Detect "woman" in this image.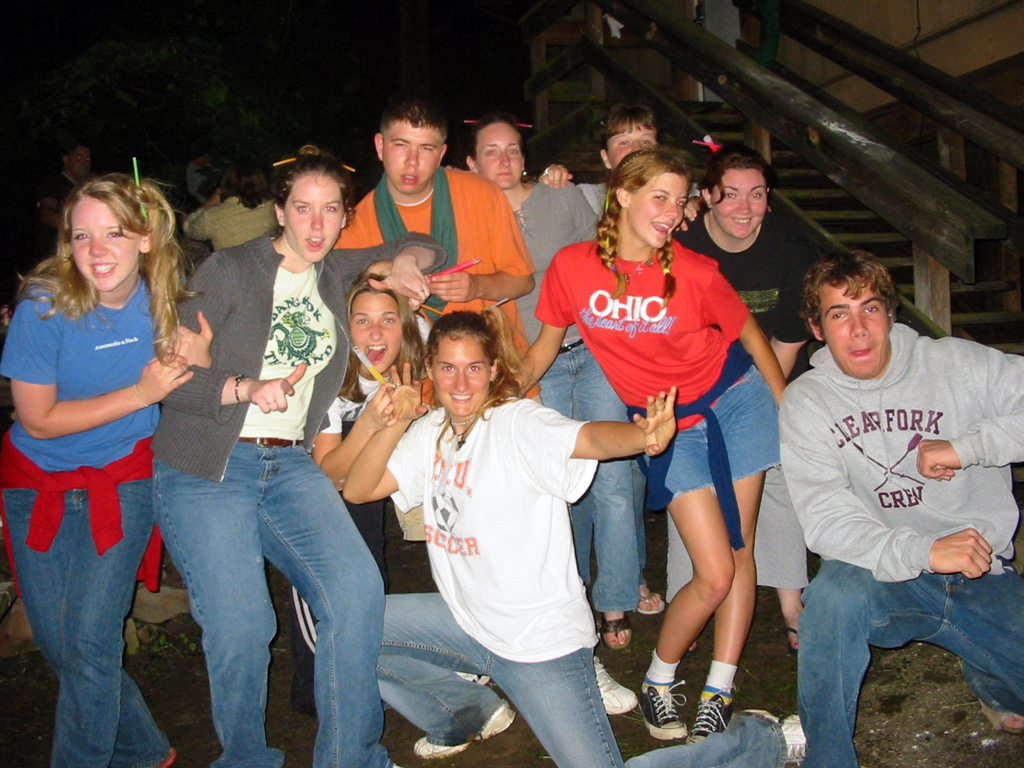
Detection: <bbox>154, 142, 448, 767</bbox>.
